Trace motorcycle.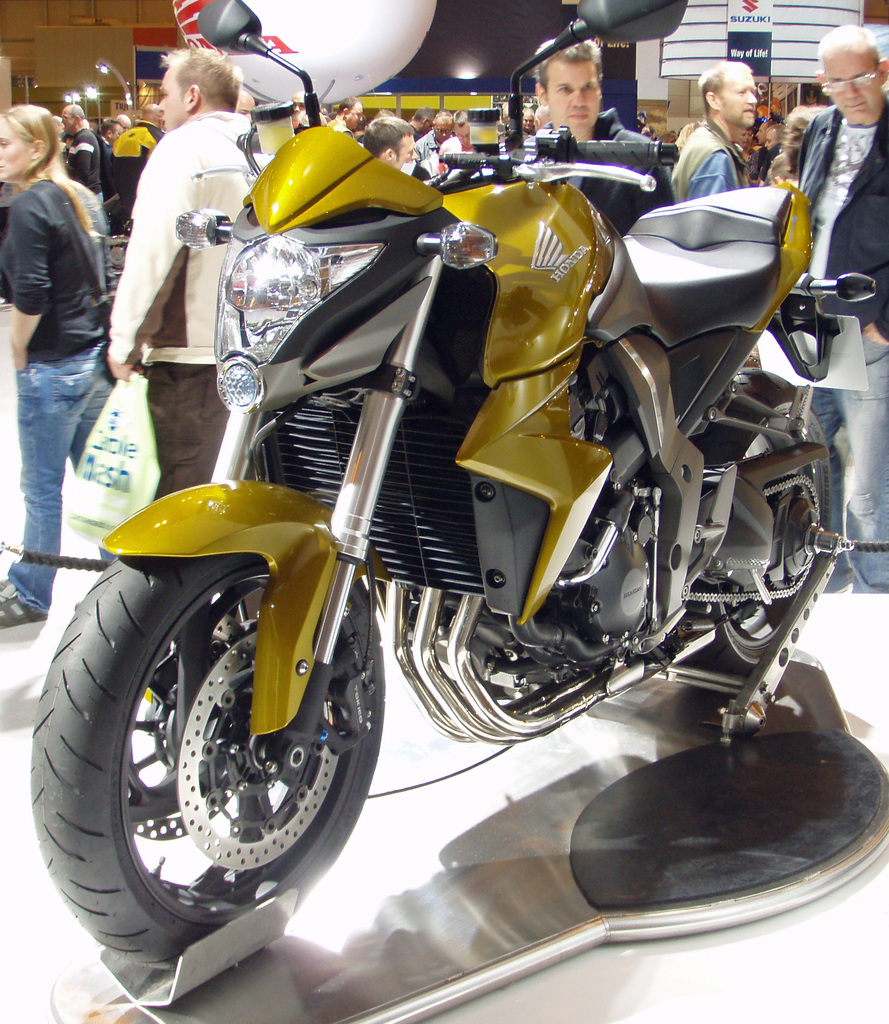
Traced to (31,0,874,968).
